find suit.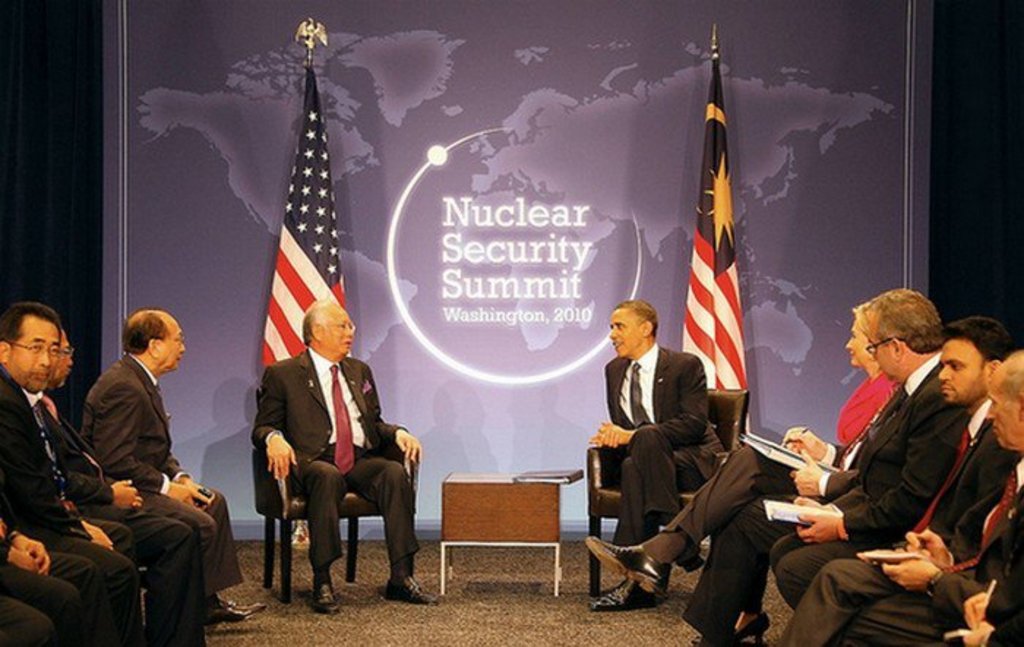
<bbox>83, 351, 244, 602</bbox>.
